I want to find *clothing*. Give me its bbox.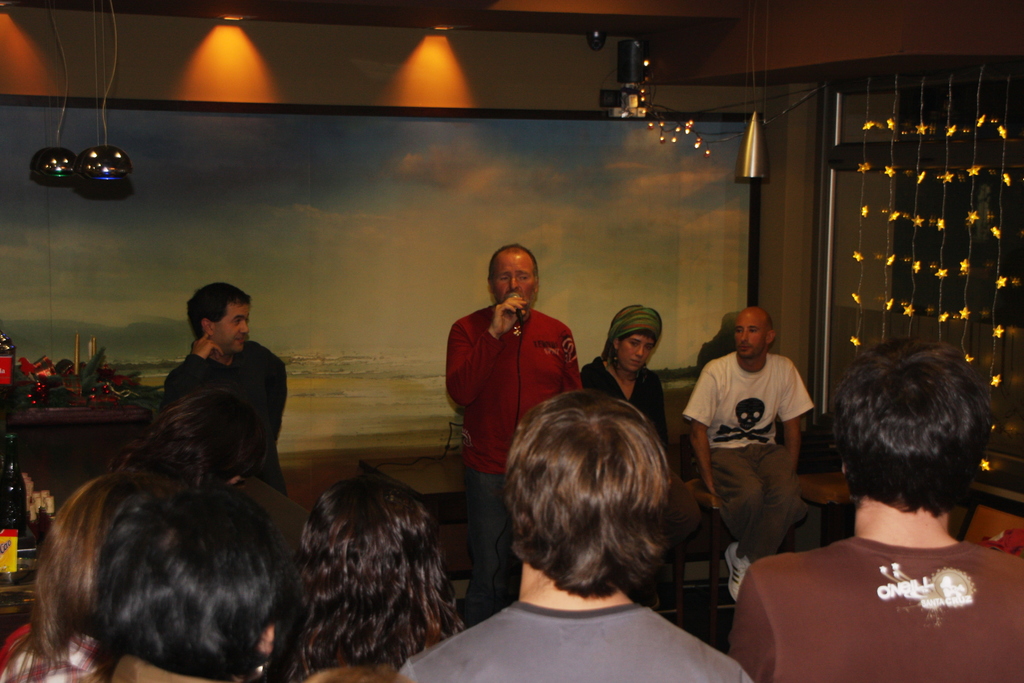
691,327,735,384.
